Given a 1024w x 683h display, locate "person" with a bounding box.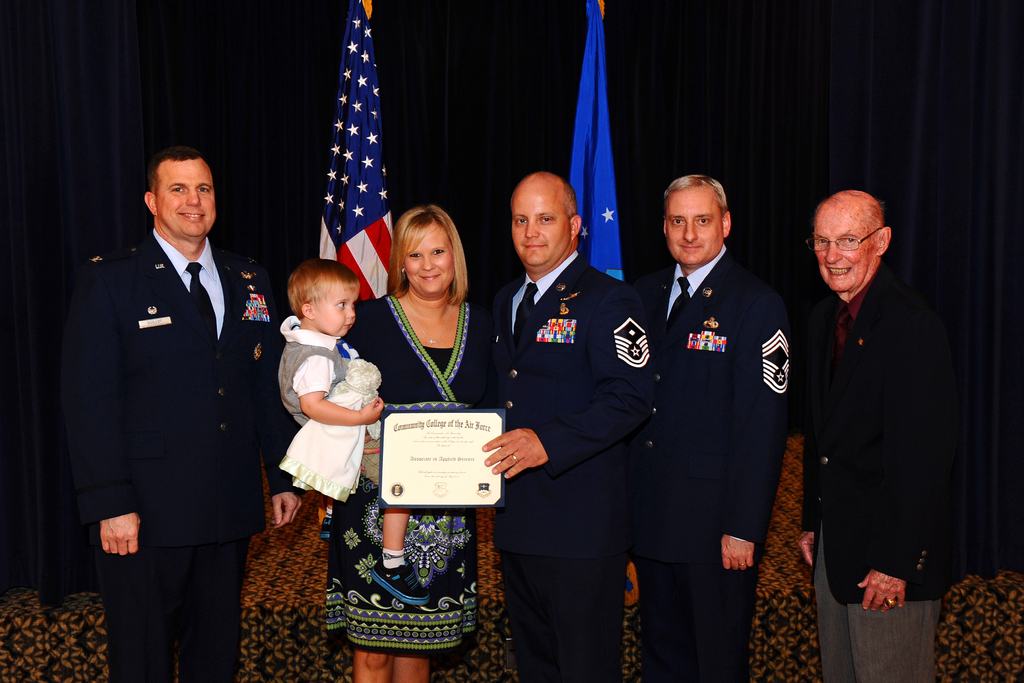
Located: region(636, 170, 793, 682).
